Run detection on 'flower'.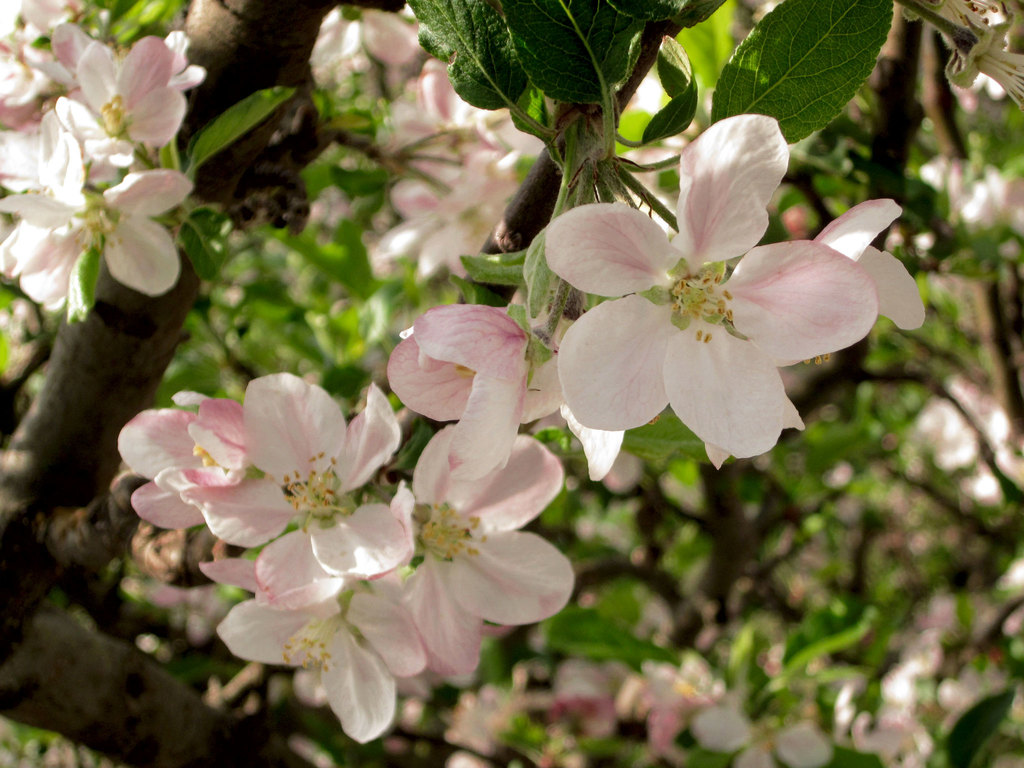
Result: x1=541 y1=110 x2=876 y2=460.
